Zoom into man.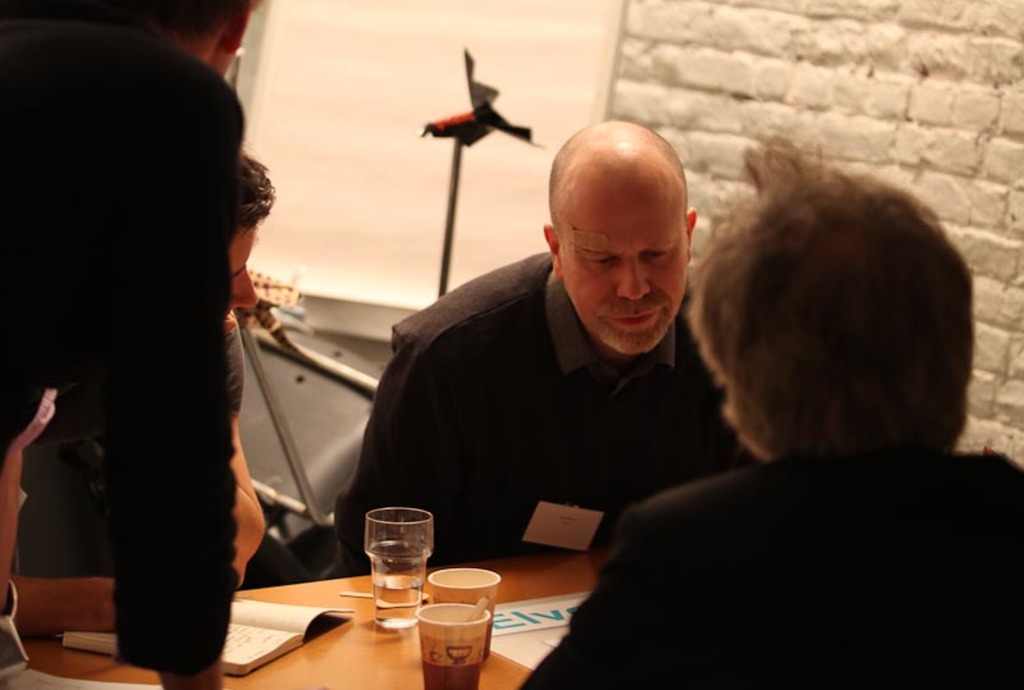
Zoom target: [330,118,773,582].
